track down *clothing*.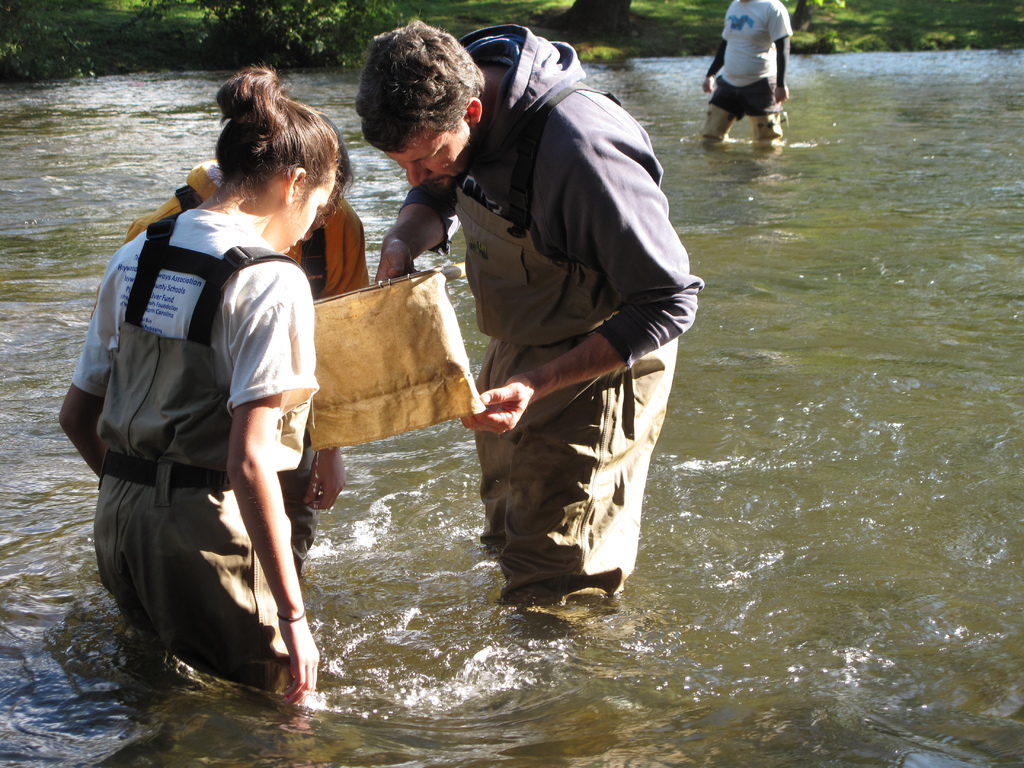
Tracked to [397, 18, 714, 611].
